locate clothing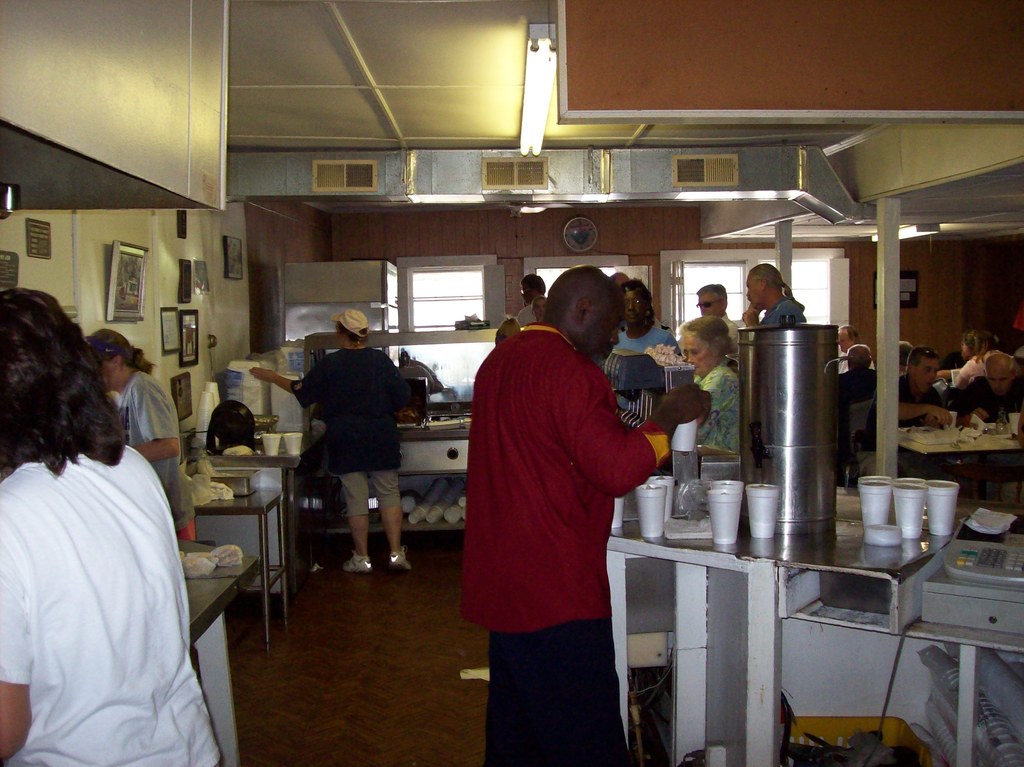
region(121, 368, 202, 545)
